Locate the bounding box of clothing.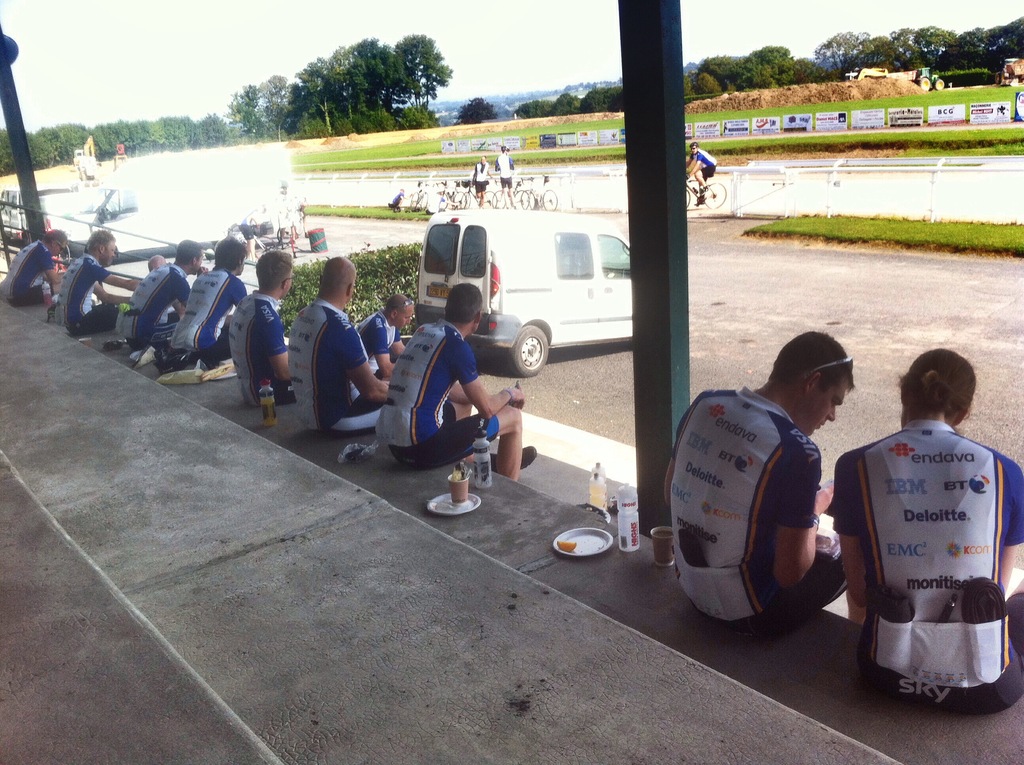
Bounding box: BBox(351, 308, 399, 364).
